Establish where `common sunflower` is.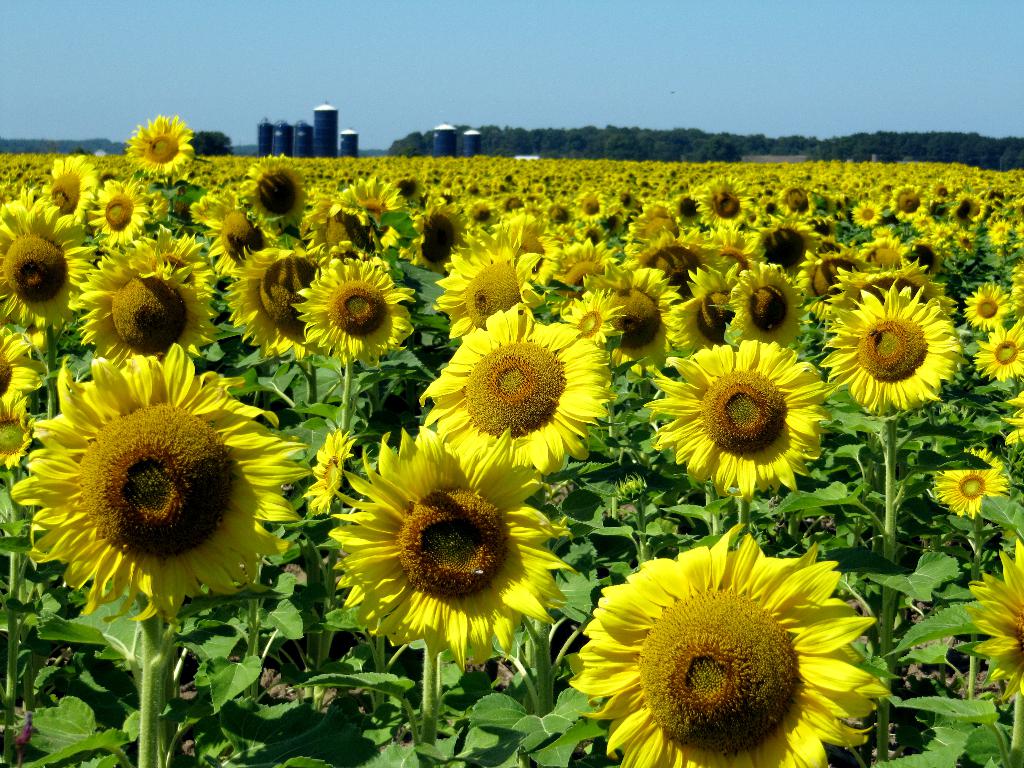
Established at rect(817, 282, 950, 415).
